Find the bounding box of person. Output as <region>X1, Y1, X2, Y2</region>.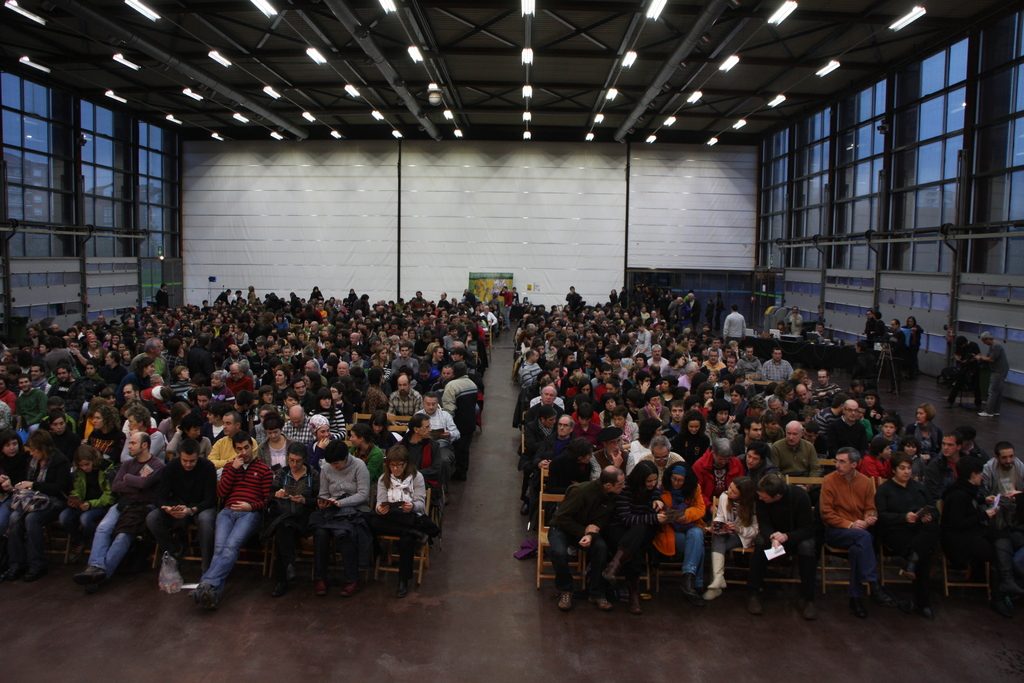
<region>252, 344, 272, 374</region>.
